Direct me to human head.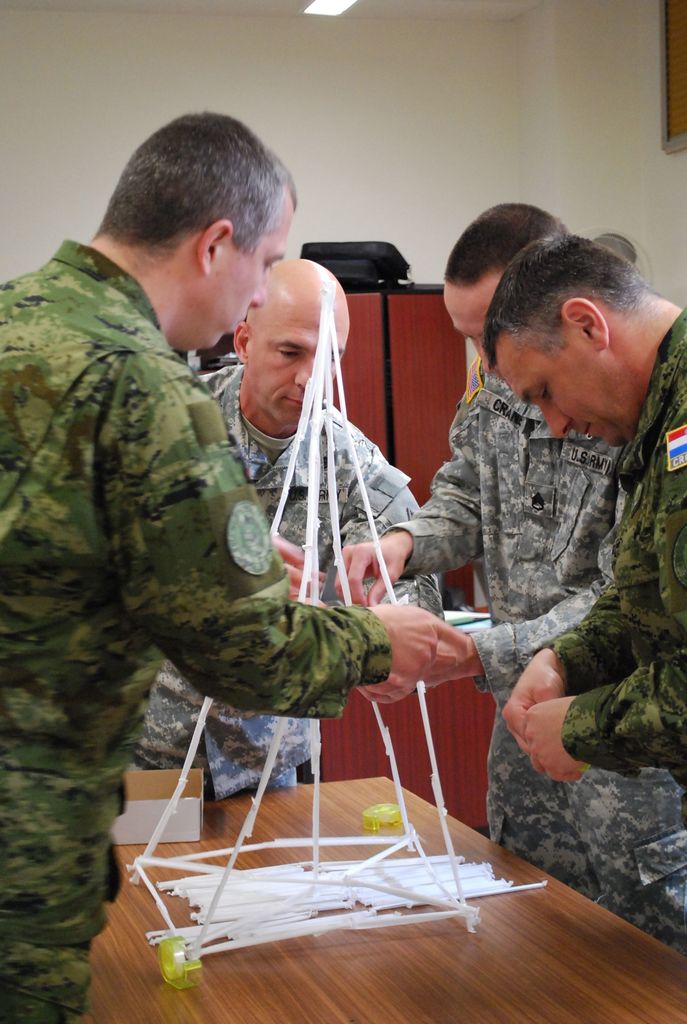
Direction: bbox=(115, 102, 298, 351).
